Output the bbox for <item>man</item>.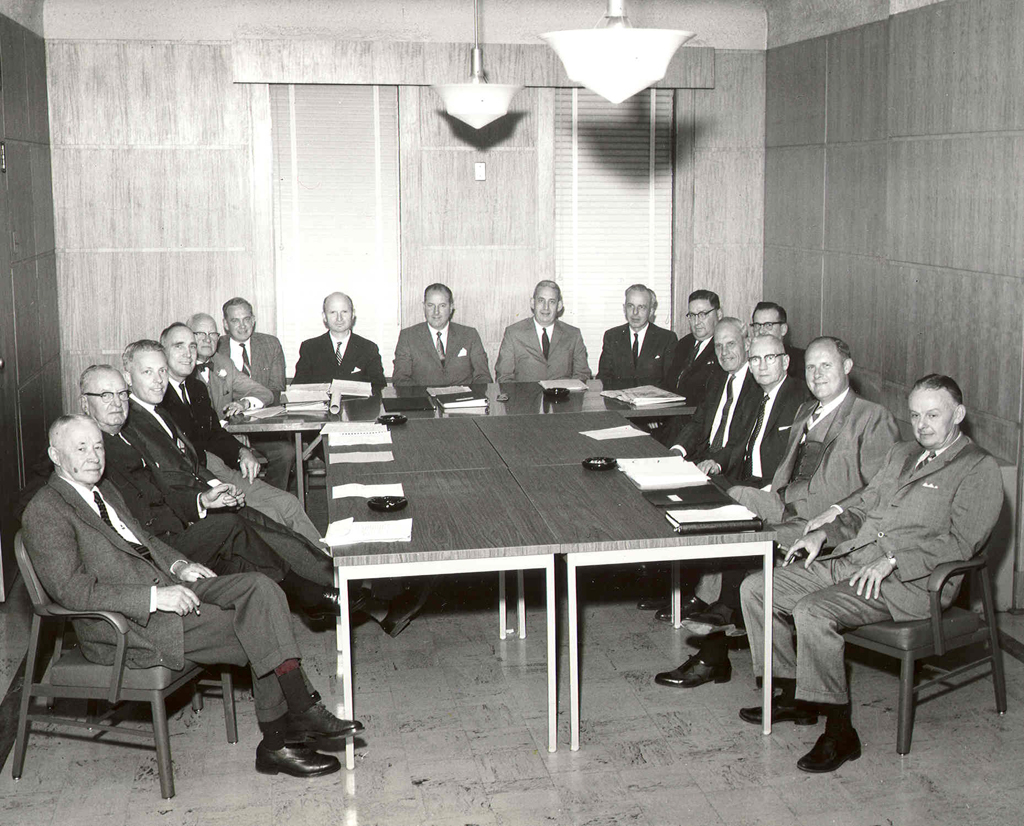
box=[498, 272, 594, 385].
